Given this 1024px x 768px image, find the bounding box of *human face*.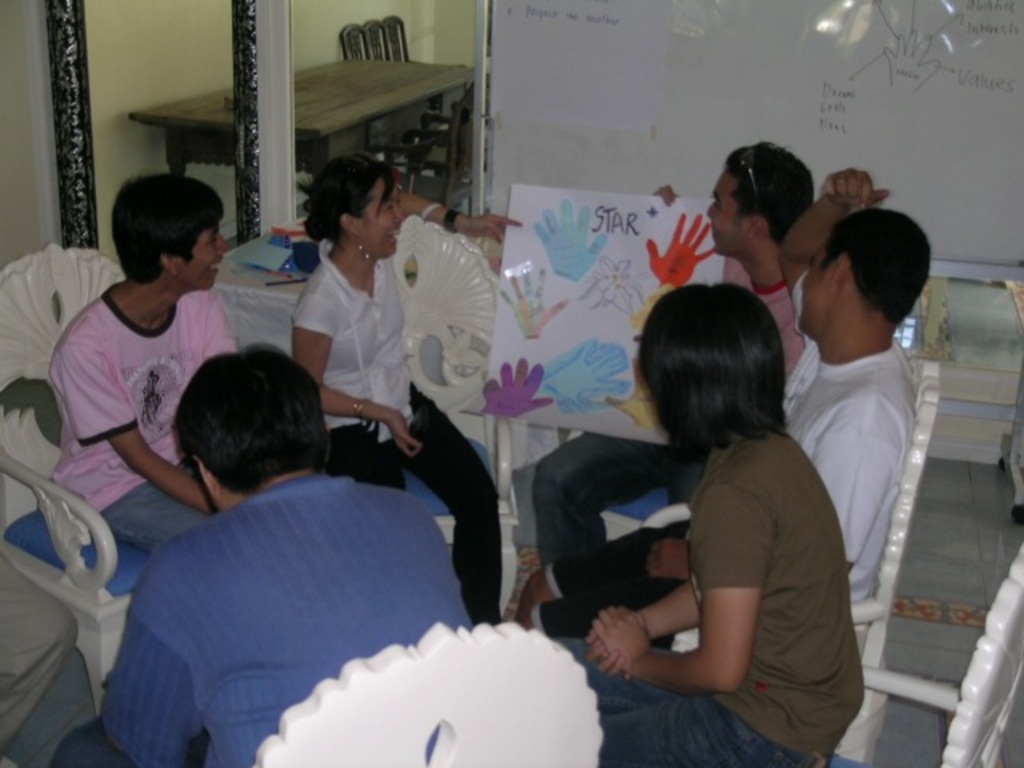
bbox=[350, 179, 402, 259].
